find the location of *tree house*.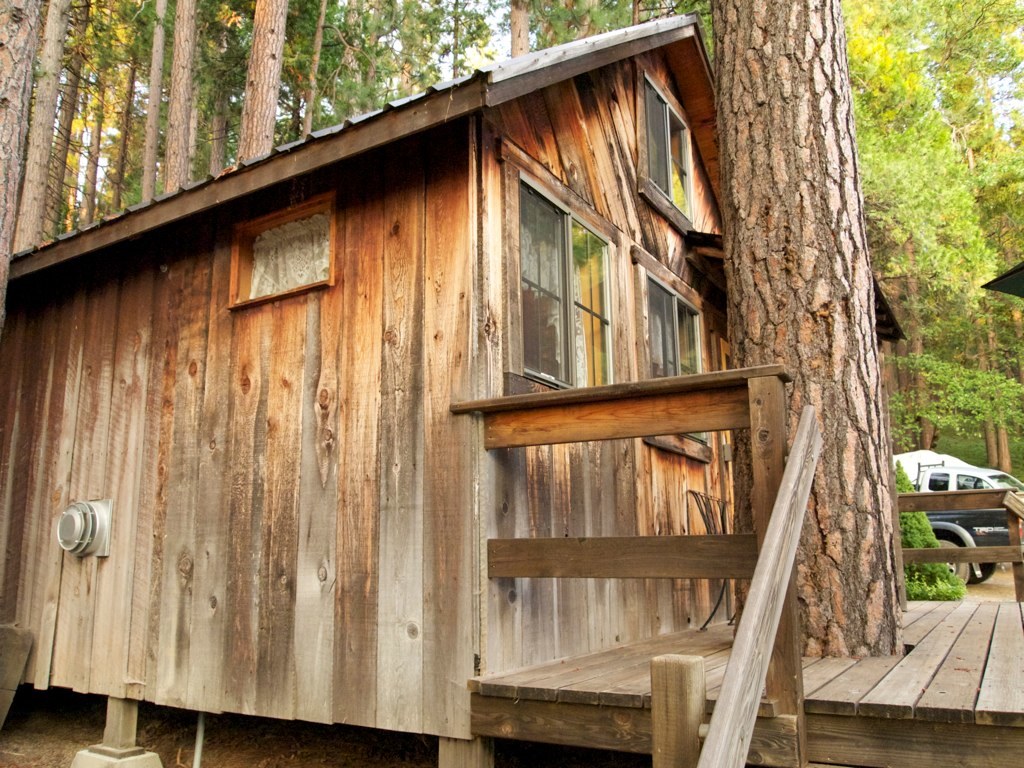
Location: BBox(0, 8, 1023, 767).
